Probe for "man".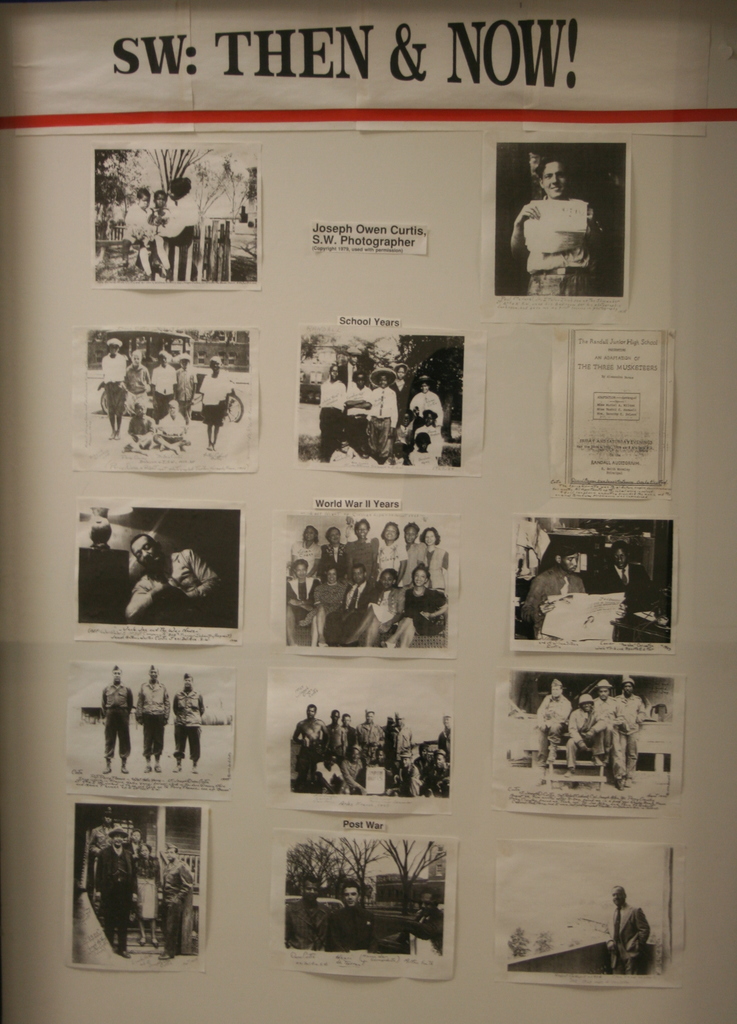
Probe result: [left=330, top=886, right=373, bottom=952].
